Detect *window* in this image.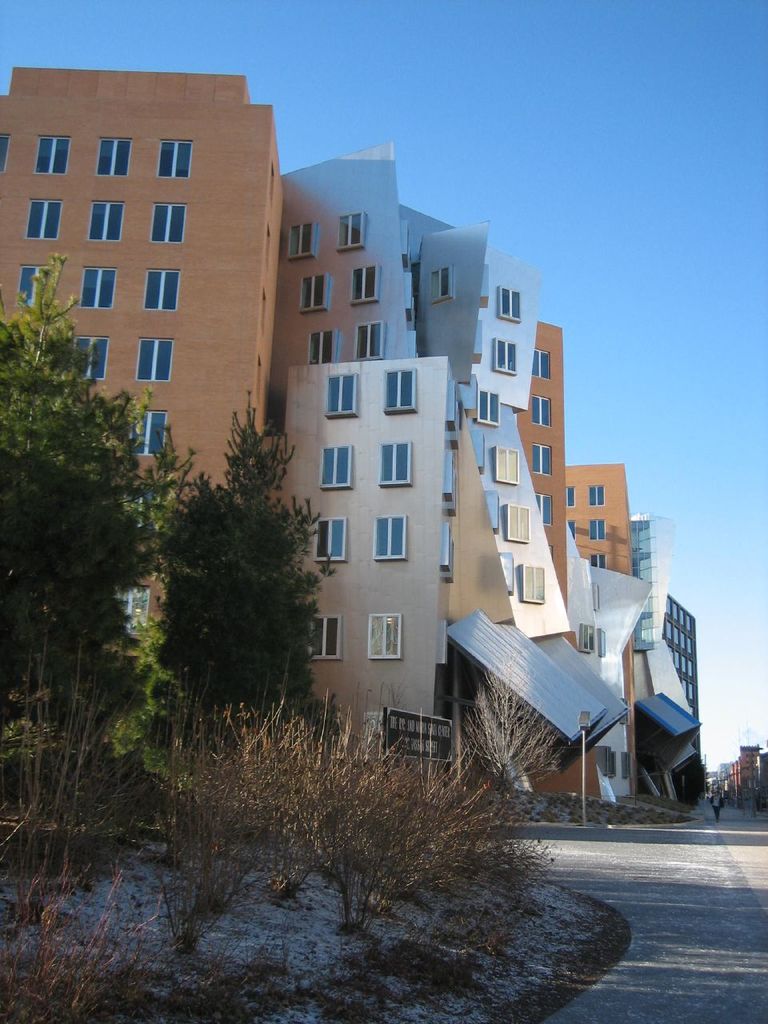
Detection: <region>492, 445, 522, 487</region>.
